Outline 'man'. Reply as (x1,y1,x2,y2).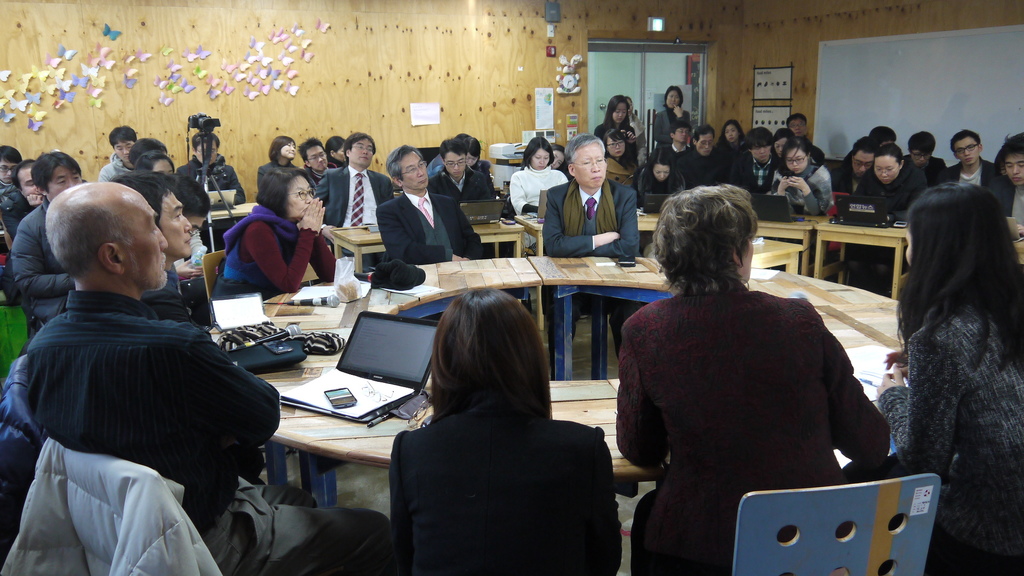
(906,129,943,172).
